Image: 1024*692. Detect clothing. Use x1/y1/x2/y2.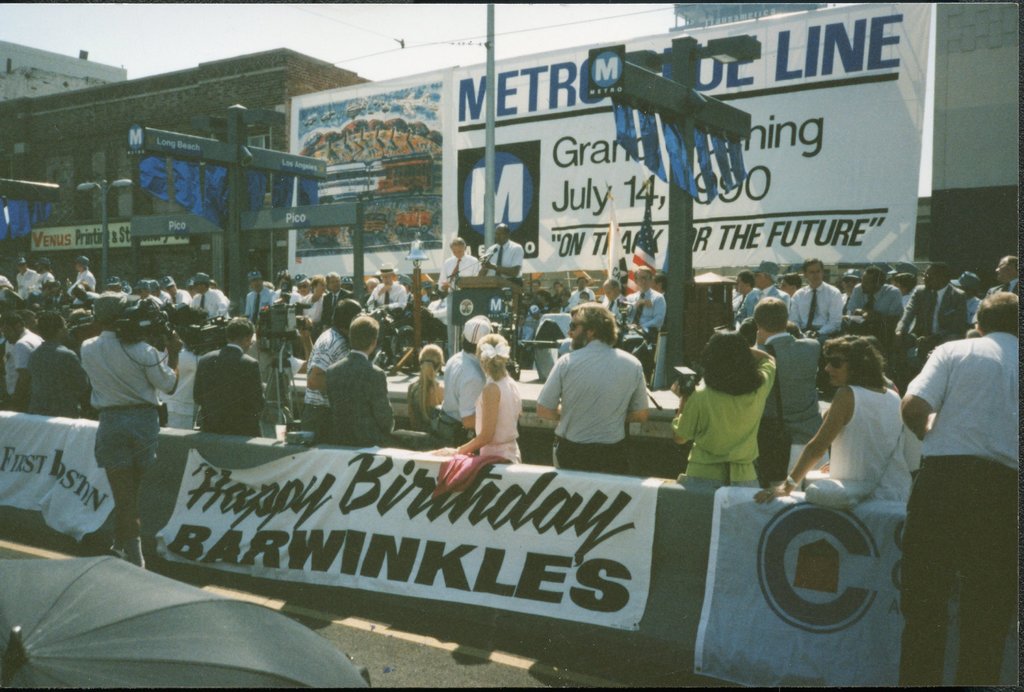
2/326/39/393.
